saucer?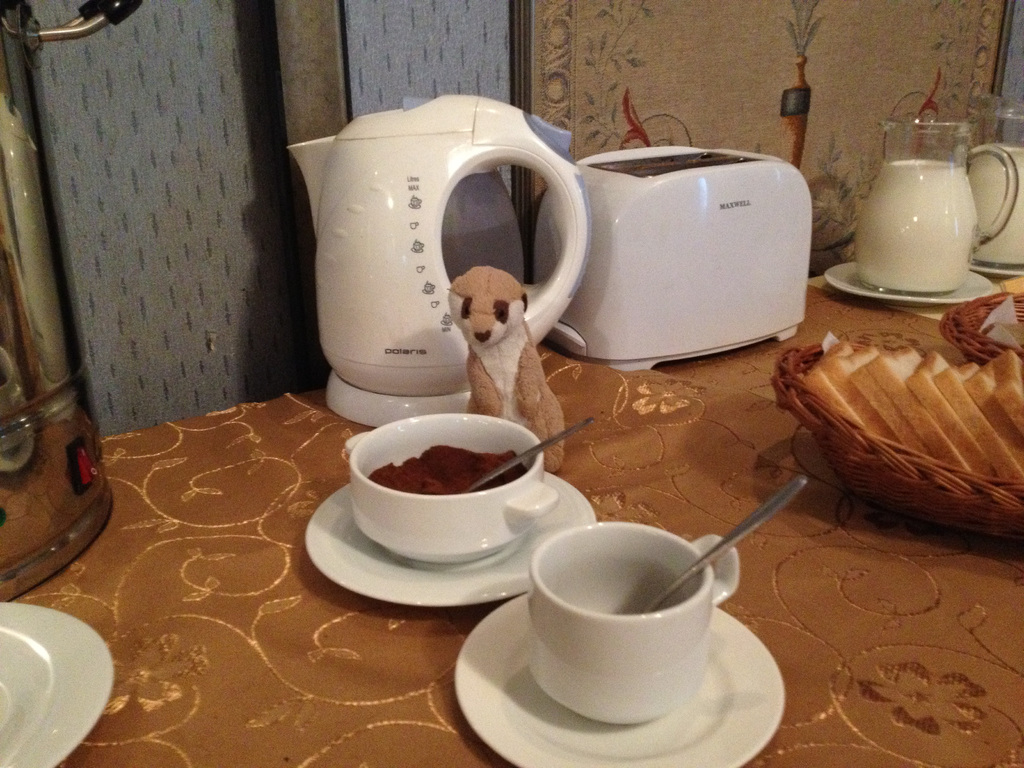
box=[824, 259, 999, 307]
